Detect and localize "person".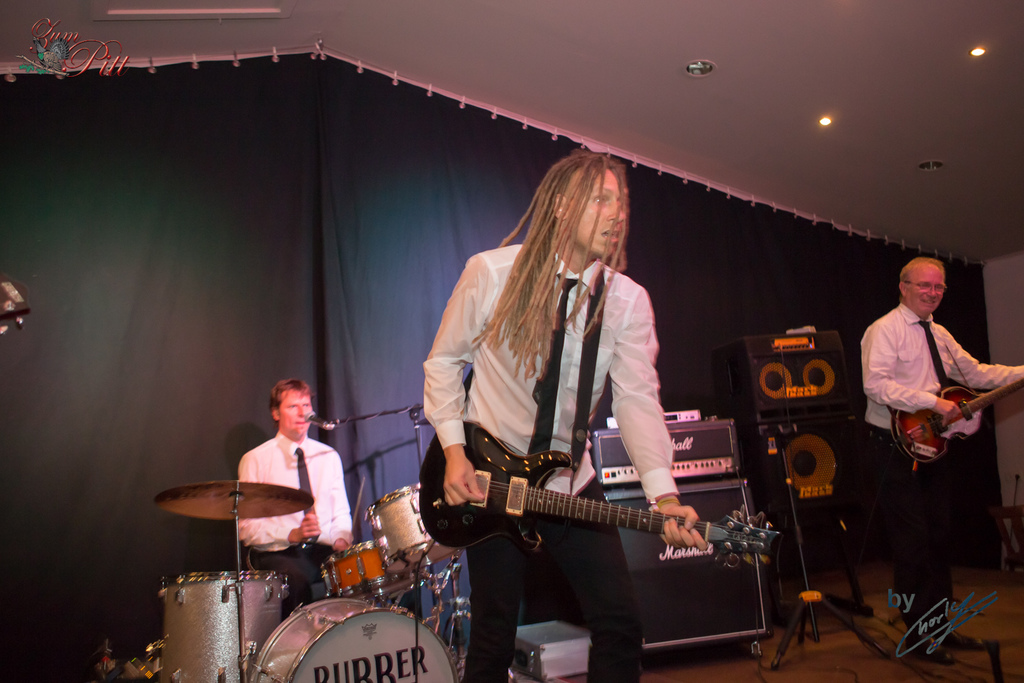
Localized at locate(860, 261, 1023, 621).
